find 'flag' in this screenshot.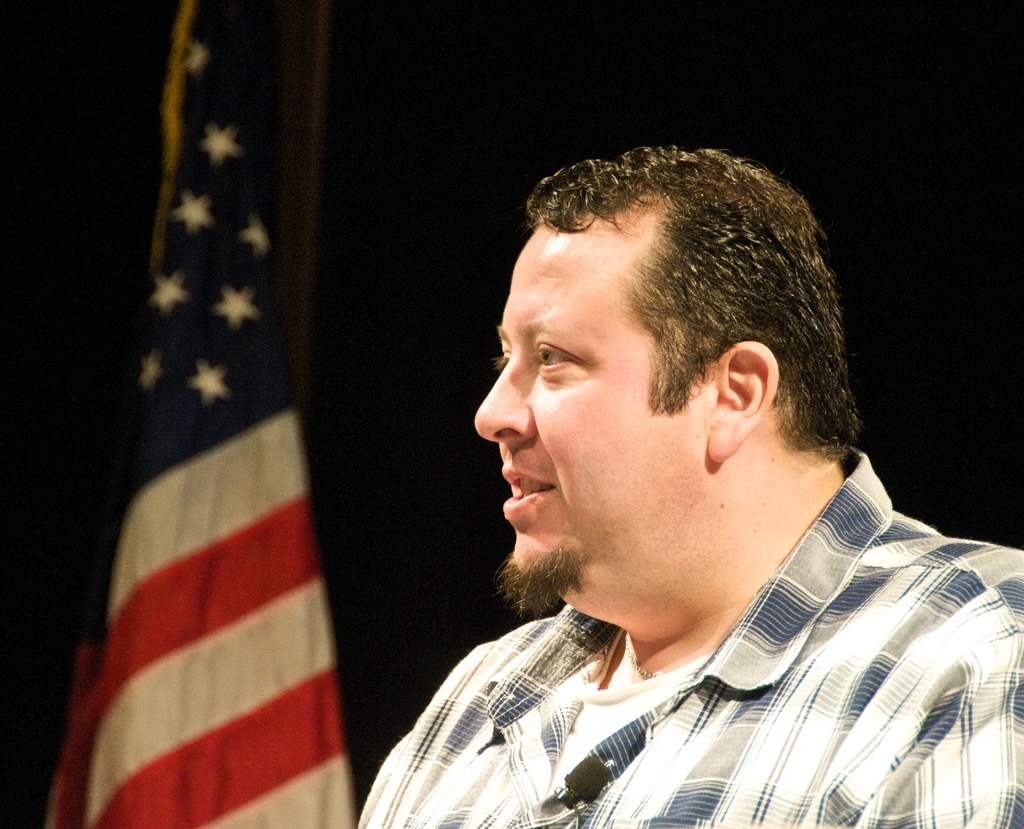
The bounding box for 'flag' is [82,117,340,828].
